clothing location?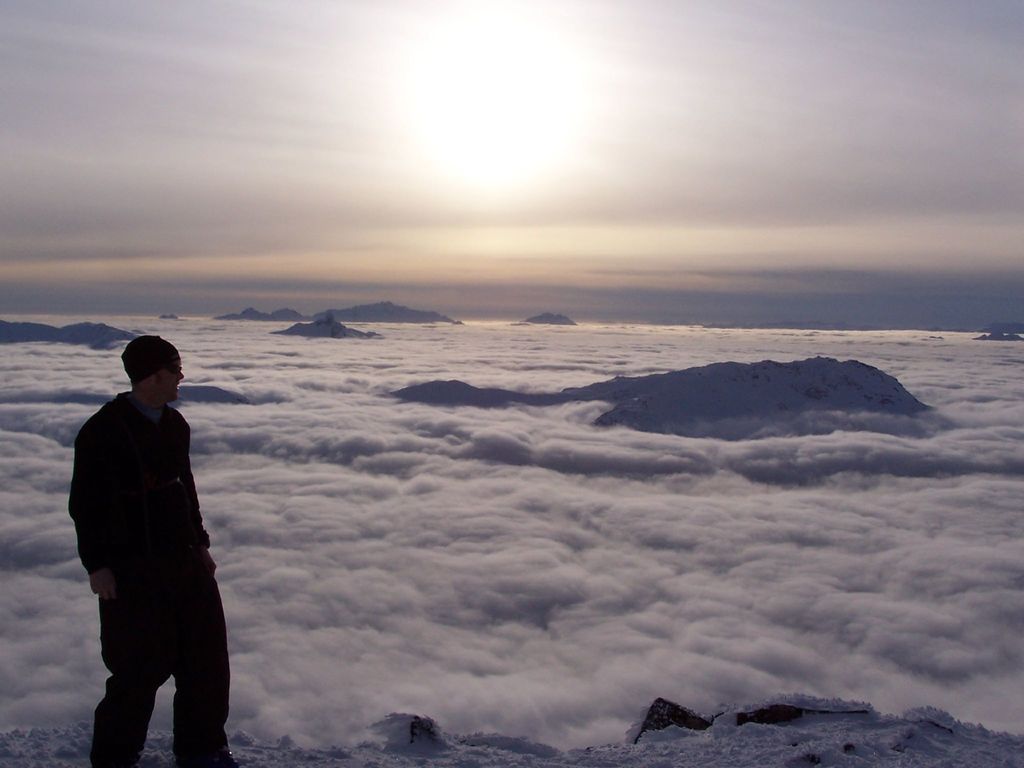
left=71, top=358, right=230, bottom=728
